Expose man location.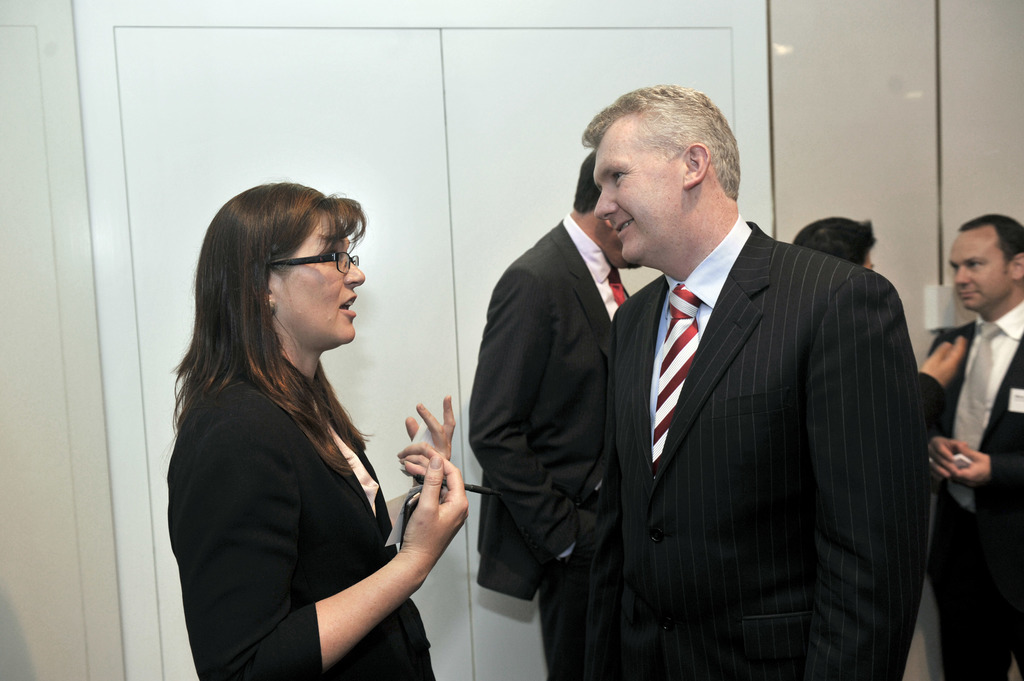
Exposed at (927,212,1023,680).
